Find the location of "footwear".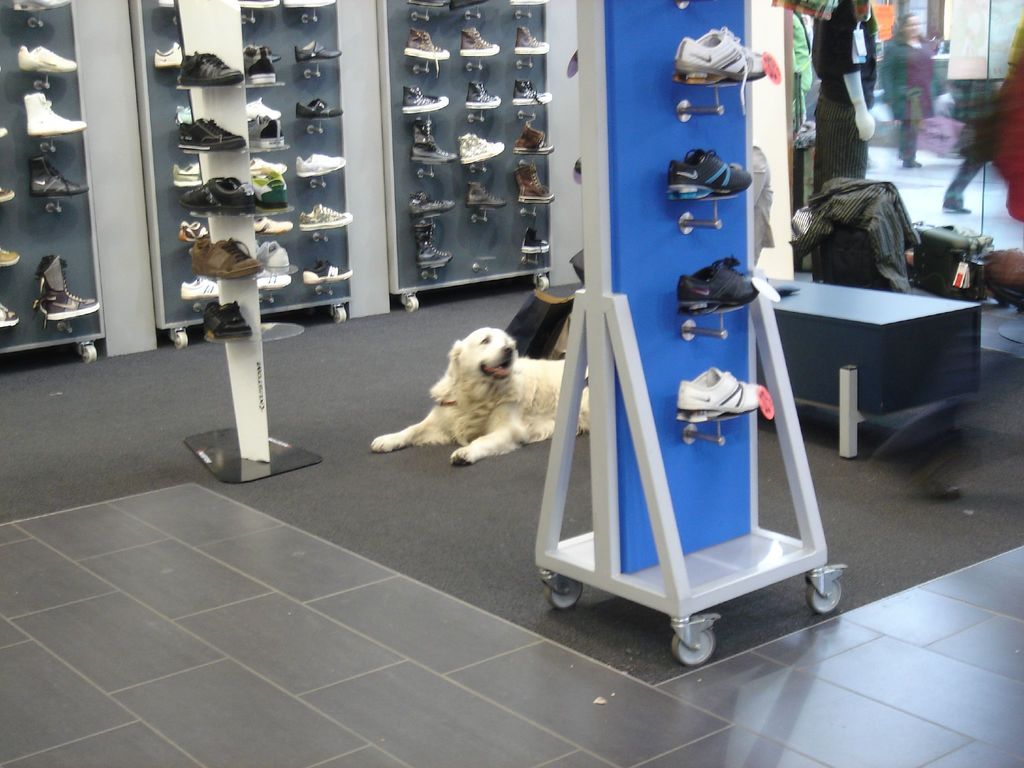
Location: bbox=[0, 188, 15, 204].
